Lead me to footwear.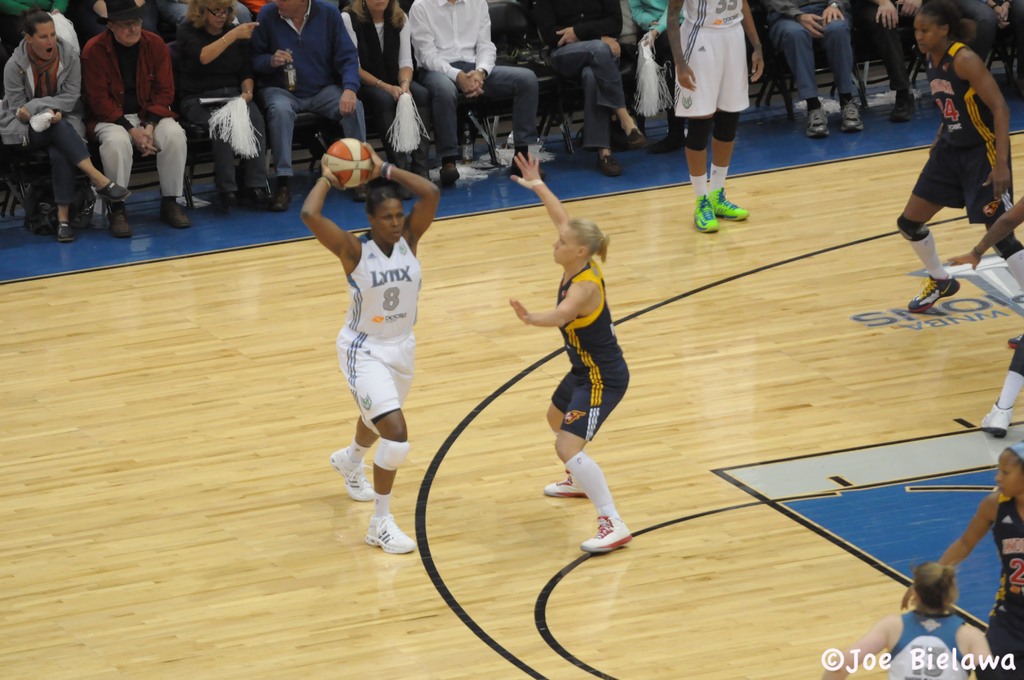
Lead to [543, 476, 598, 497].
